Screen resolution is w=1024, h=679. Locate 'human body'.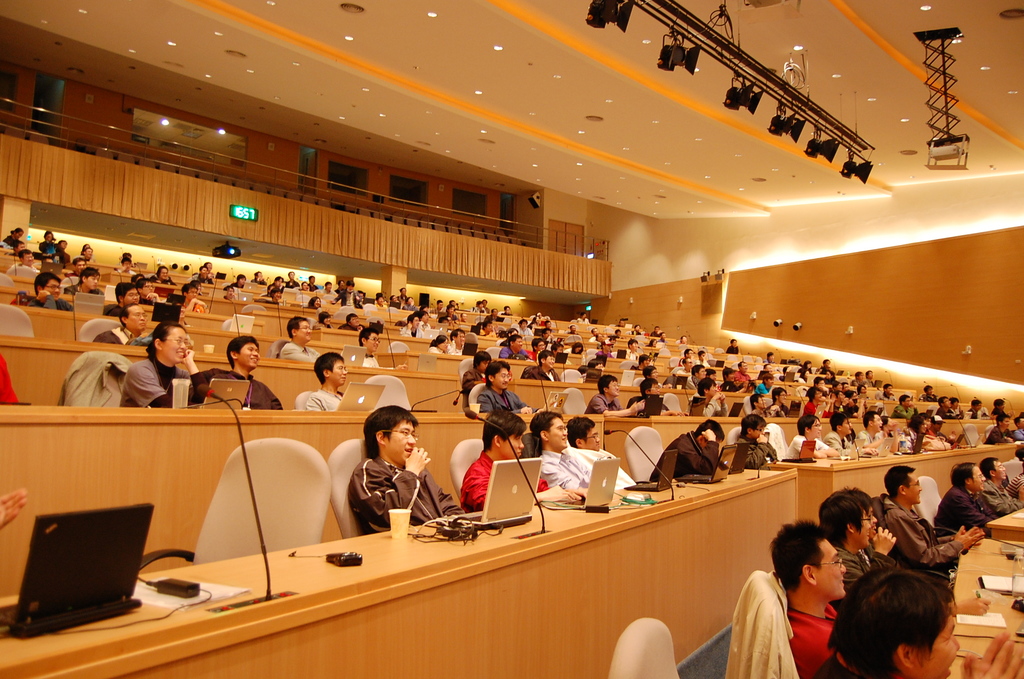
[685,379,728,416].
